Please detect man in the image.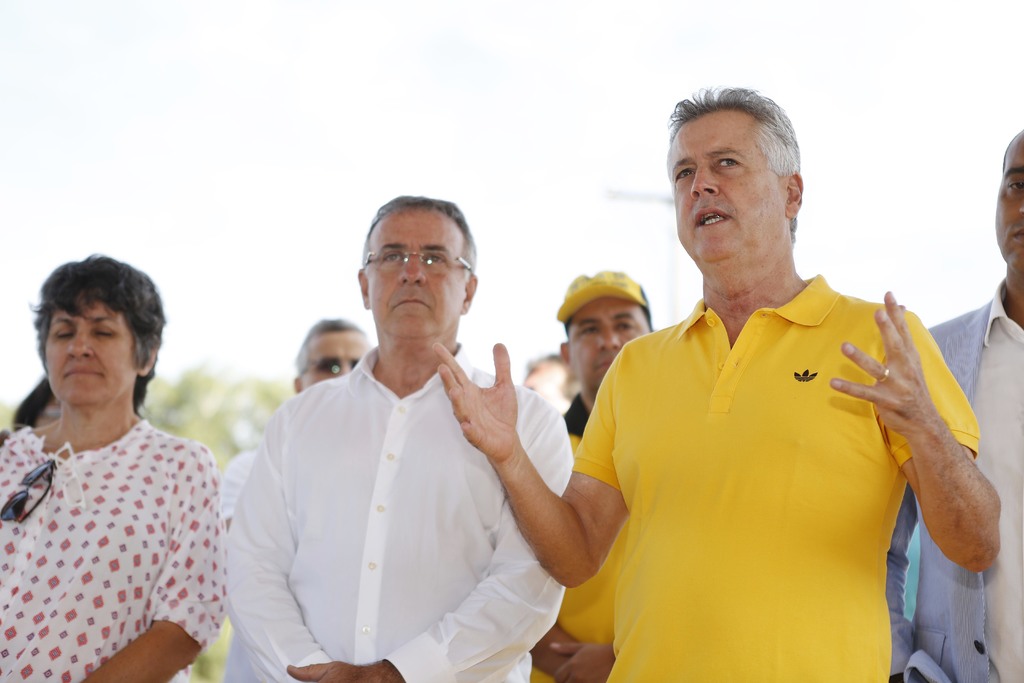
x1=225, y1=306, x2=374, y2=505.
